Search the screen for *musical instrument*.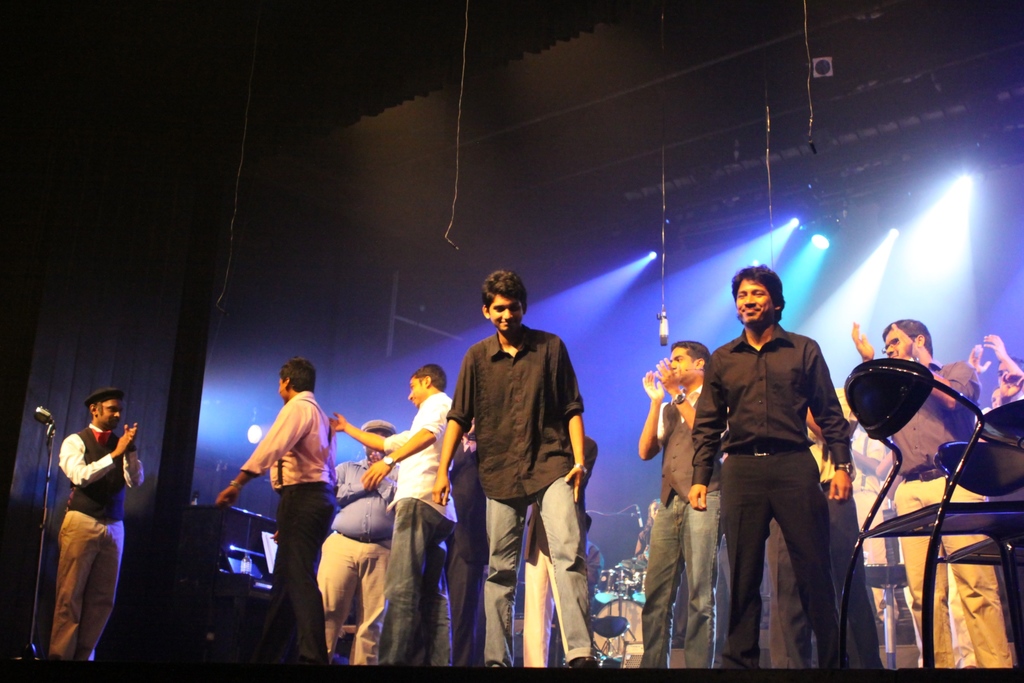
Found at Rect(595, 566, 615, 593).
